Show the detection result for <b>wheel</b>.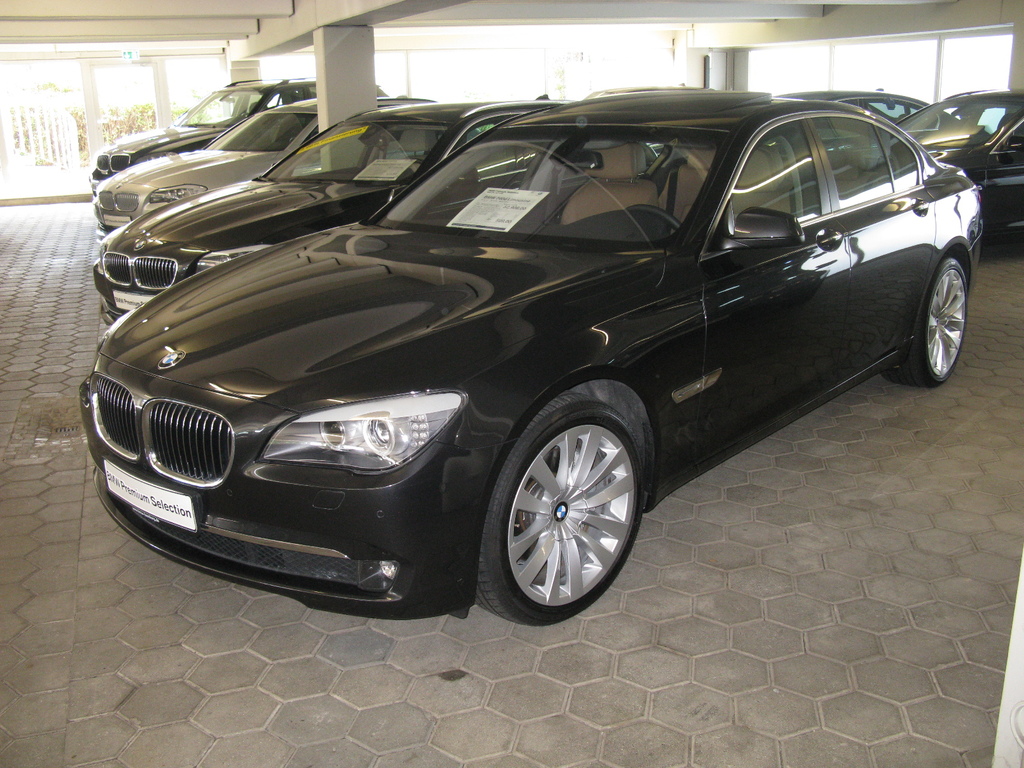
rect(473, 394, 646, 630).
